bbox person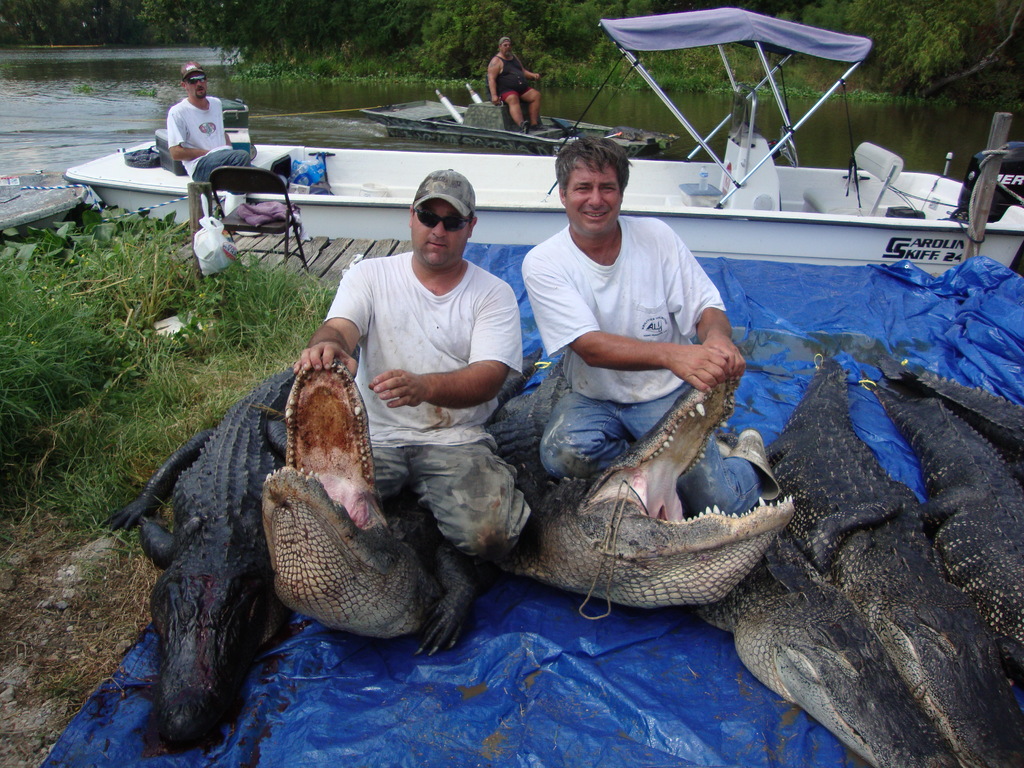
[left=169, top=61, right=262, bottom=184]
